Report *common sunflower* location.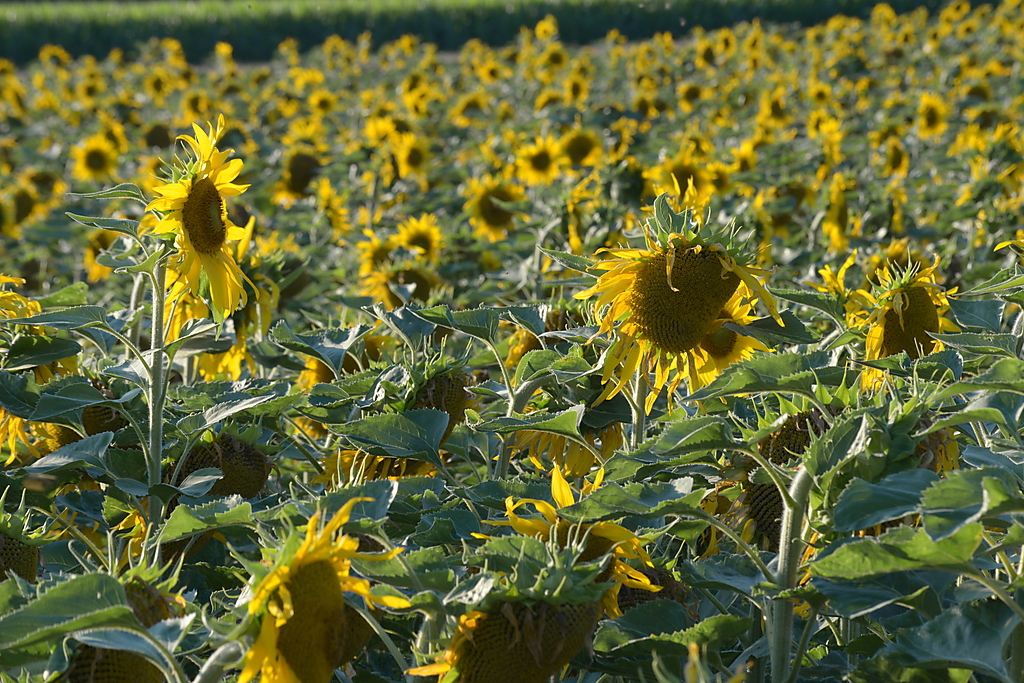
Report: Rect(431, 577, 570, 682).
